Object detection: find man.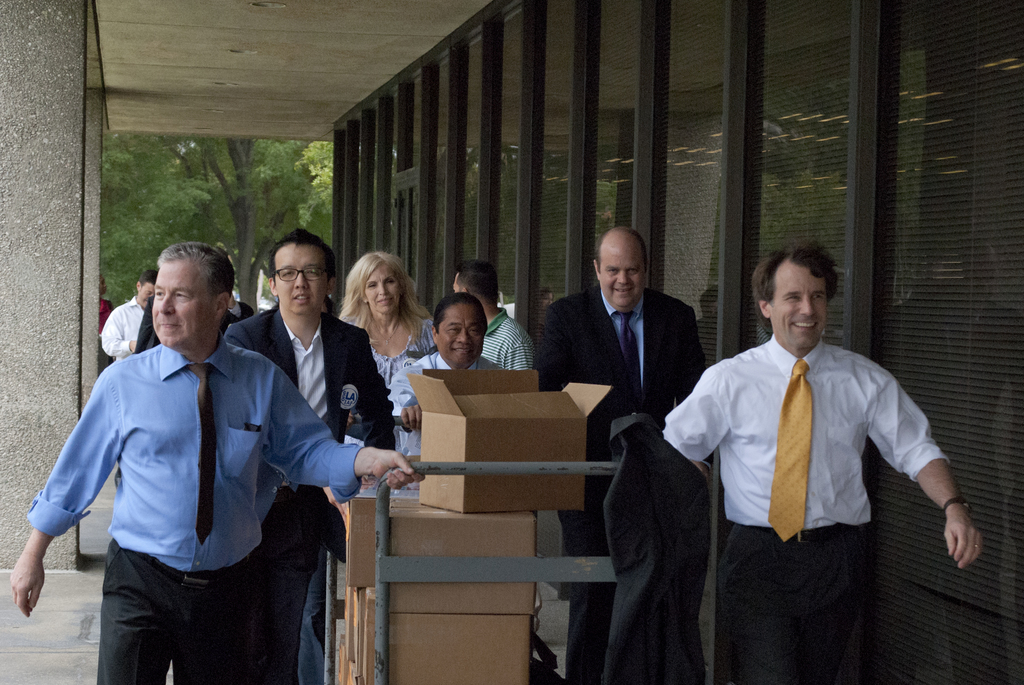
Rect(447, 255, 540, 377).
